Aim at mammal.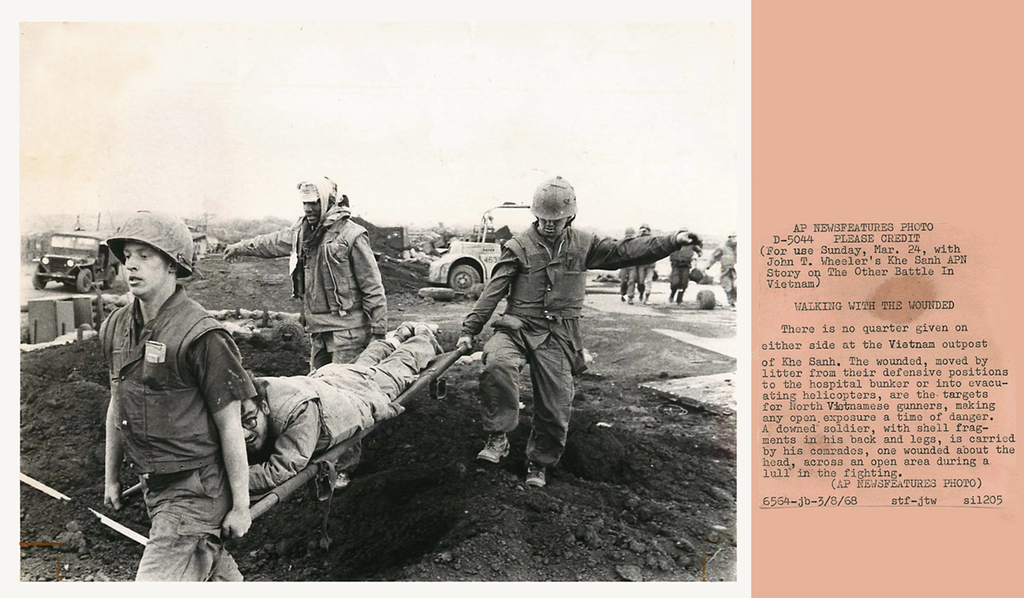
Aimed at <box>453,173,704,485</box>.
